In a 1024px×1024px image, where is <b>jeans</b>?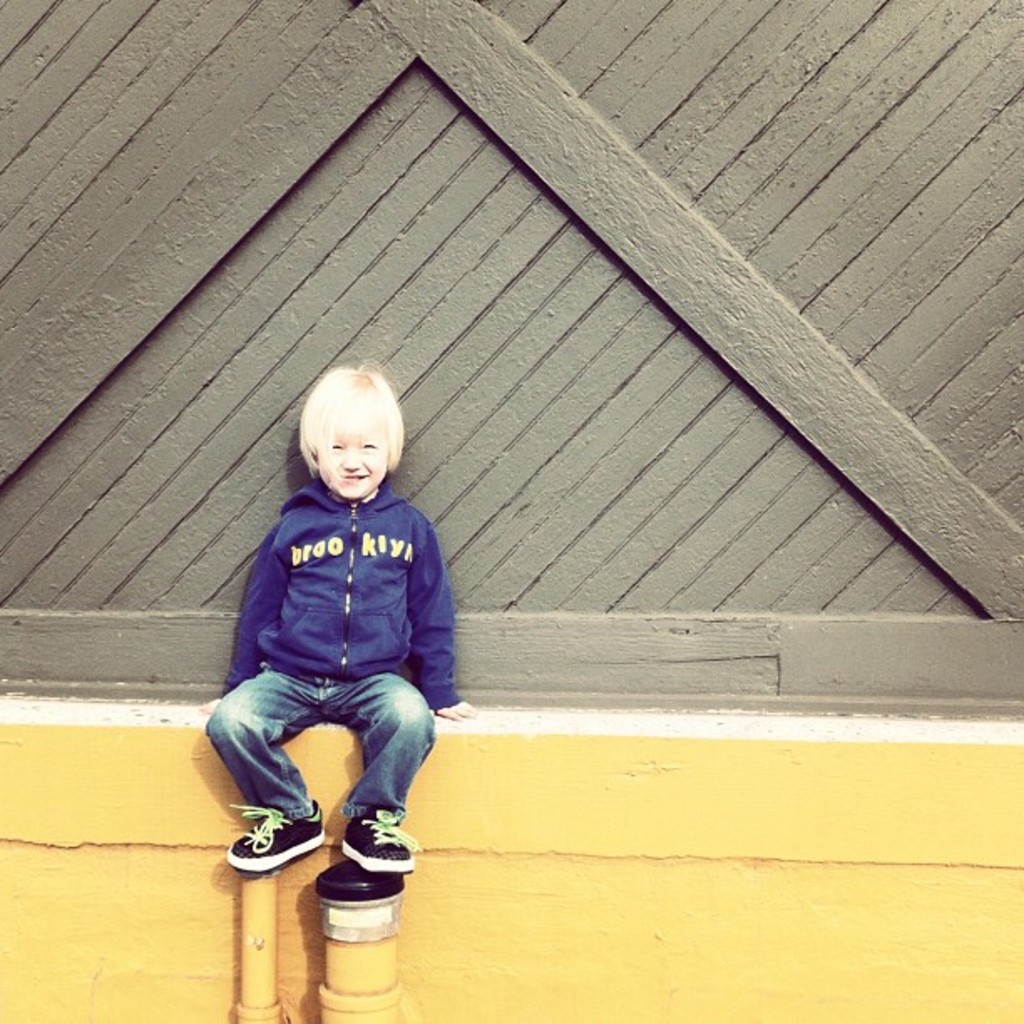
left=223, top=671, right=447, bottom=883.
